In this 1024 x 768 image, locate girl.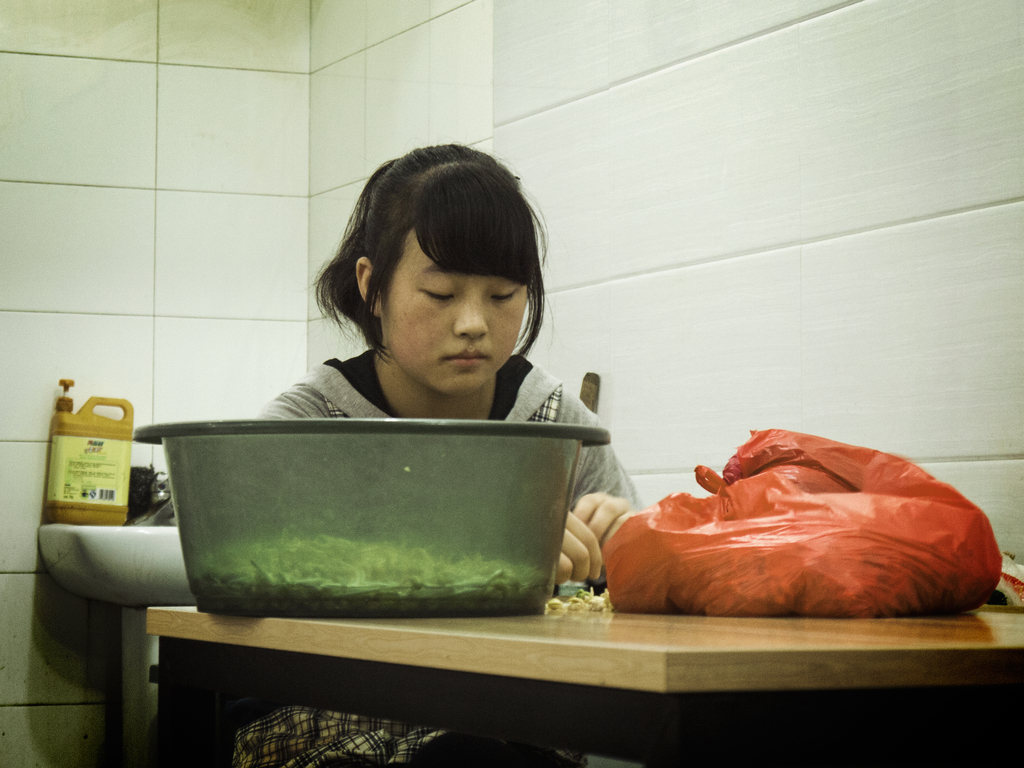
Bounding box: select_region(235, 148, 644, 767).
